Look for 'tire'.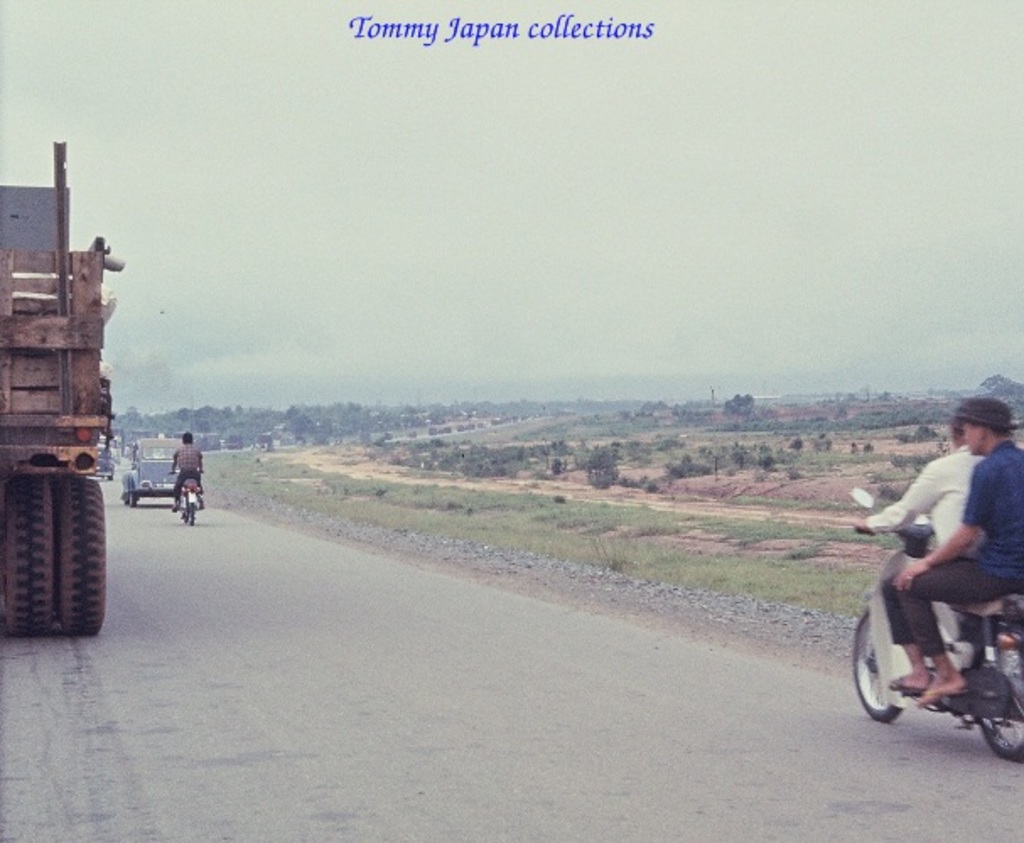
Found: [0, 474, 59, 639].
